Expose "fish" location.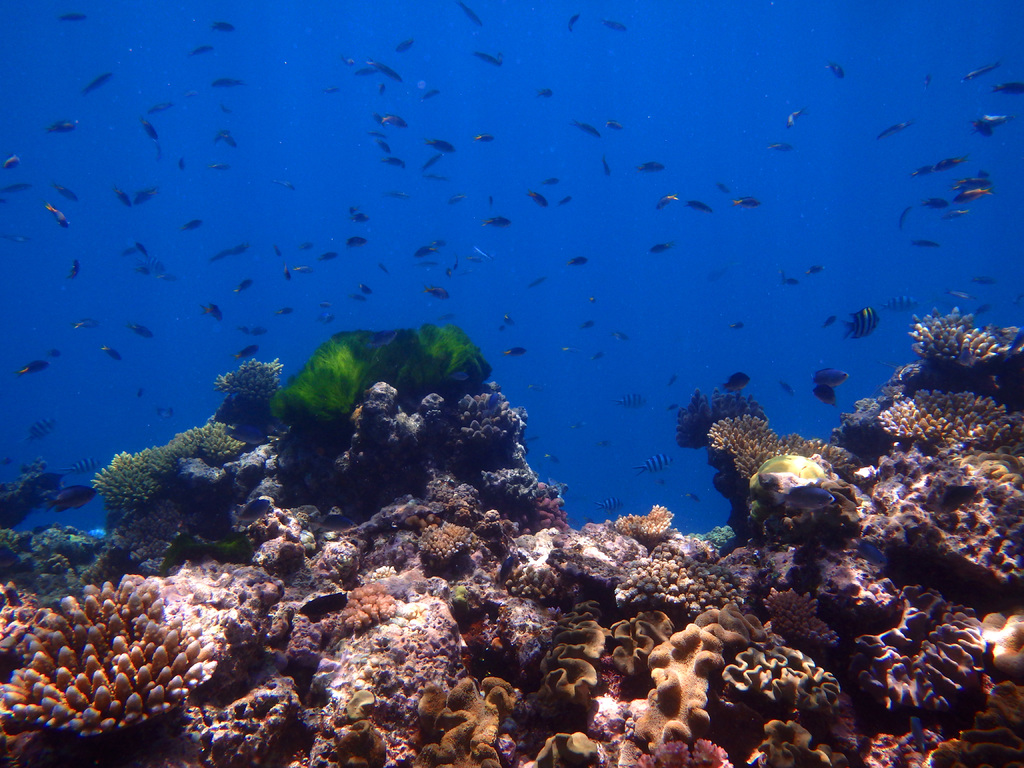
Exposed at [427, 135, 456, 154].
